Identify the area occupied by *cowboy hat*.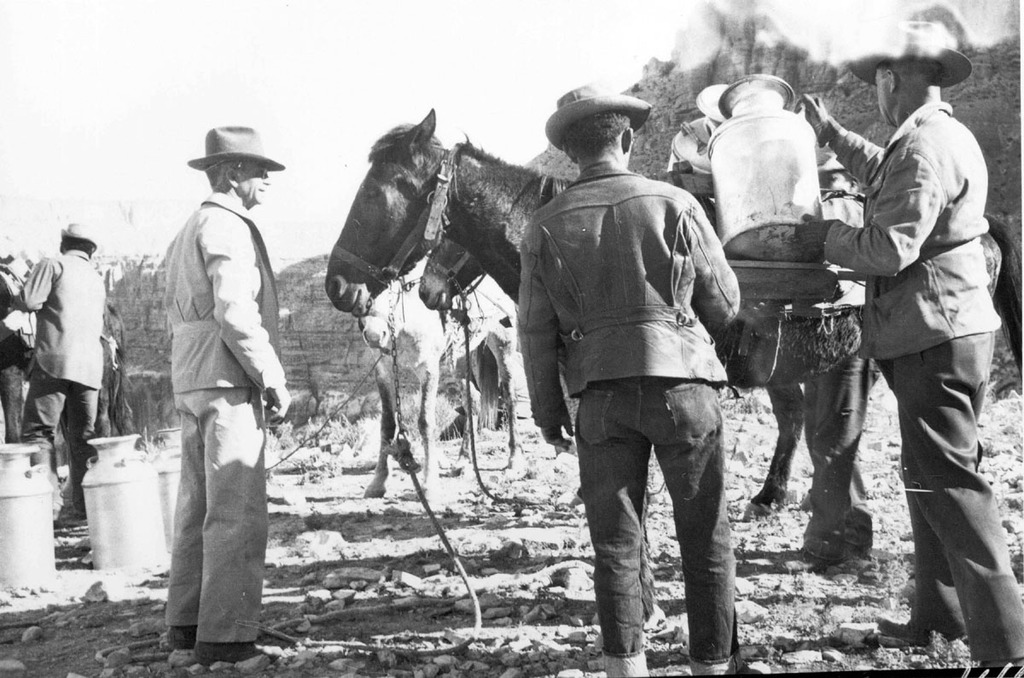
Area: crop(836, 10, 975, 86).
